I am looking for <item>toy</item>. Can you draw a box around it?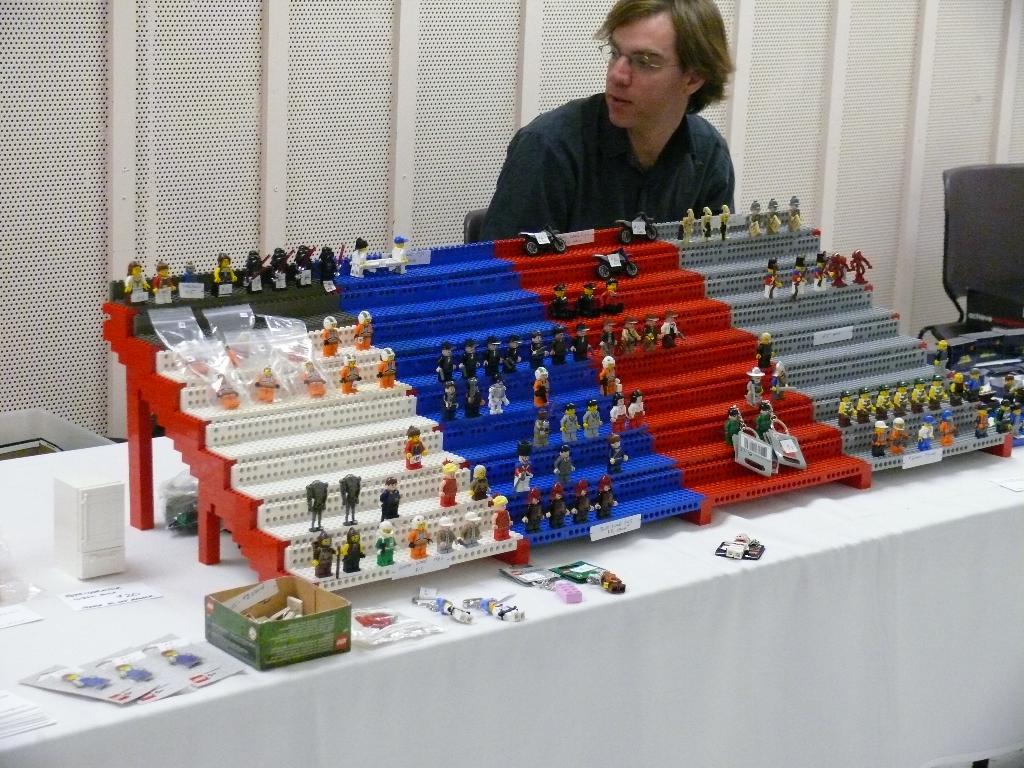
Sure, the bounding box is locate(613, 401, 629, 426).
